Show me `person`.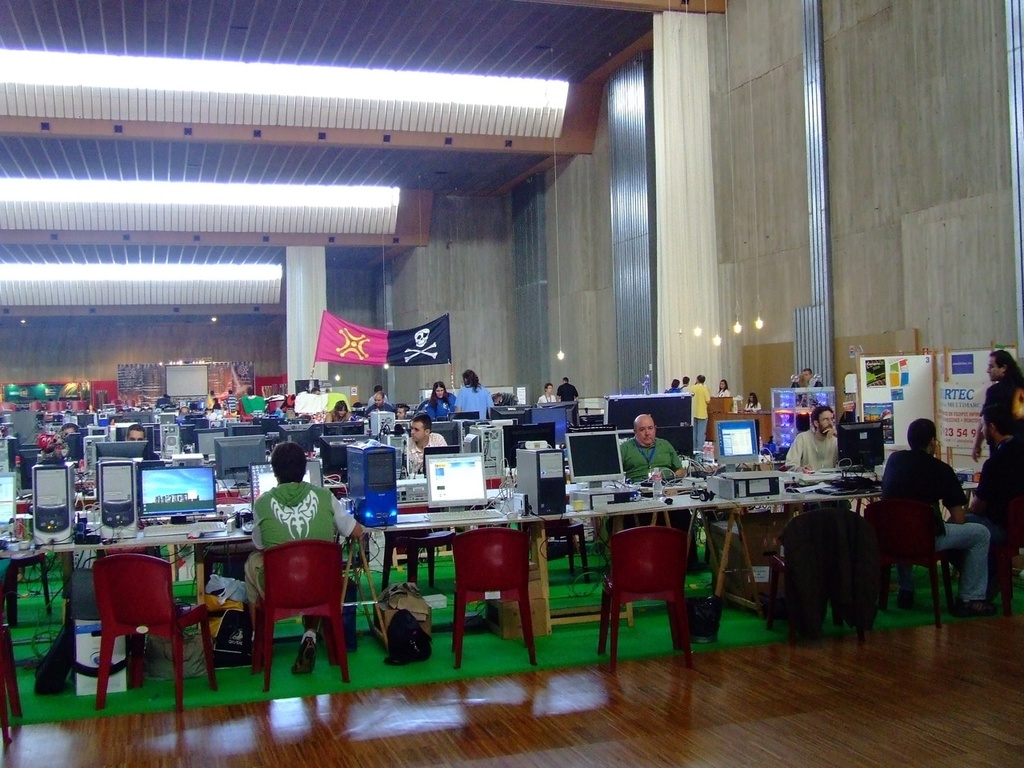
`person` is here: {"x1": 622, "y1": 412, "x2": 691, "y2": 486}.
